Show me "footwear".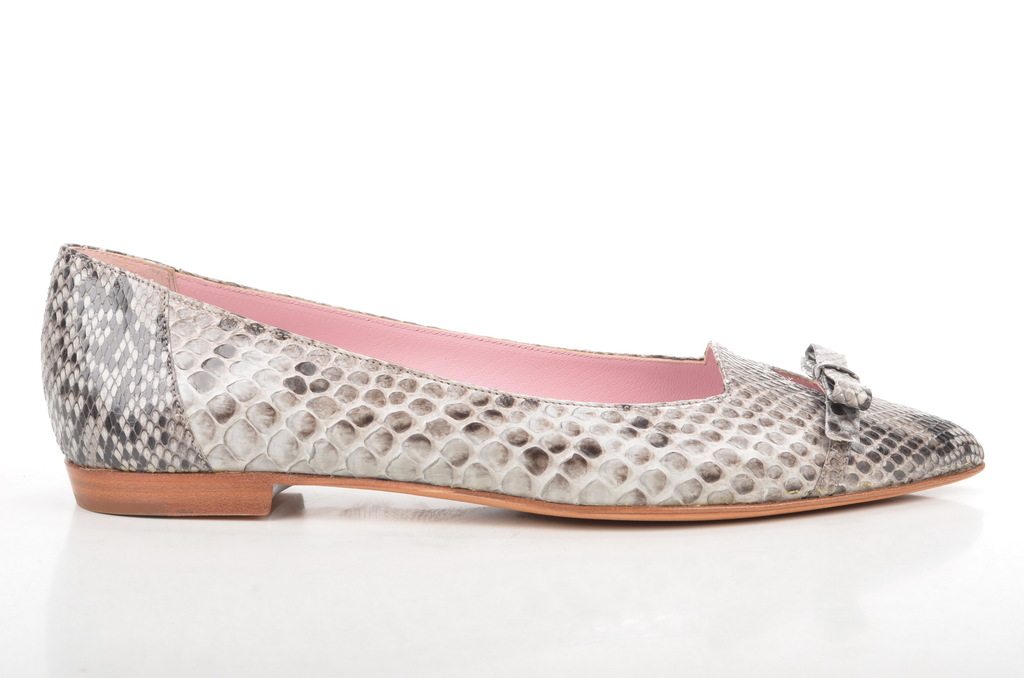
"footwear" is here: locate(36, 240, 983, 519).
